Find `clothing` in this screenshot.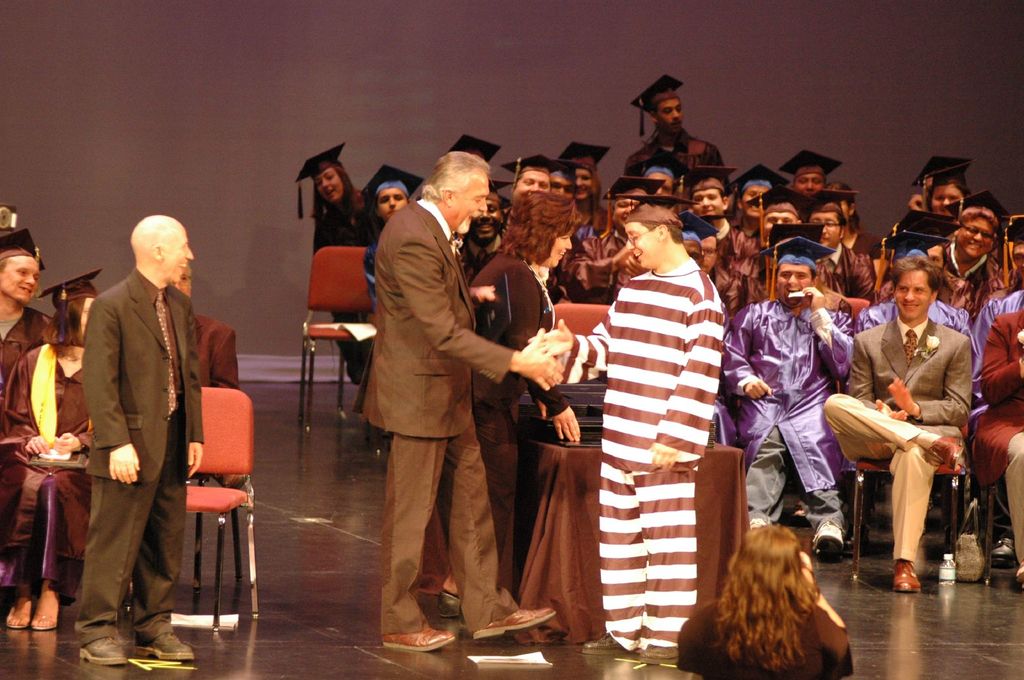
The bounding box for `clothing` is bbox=[461, 229, 501, 267].
